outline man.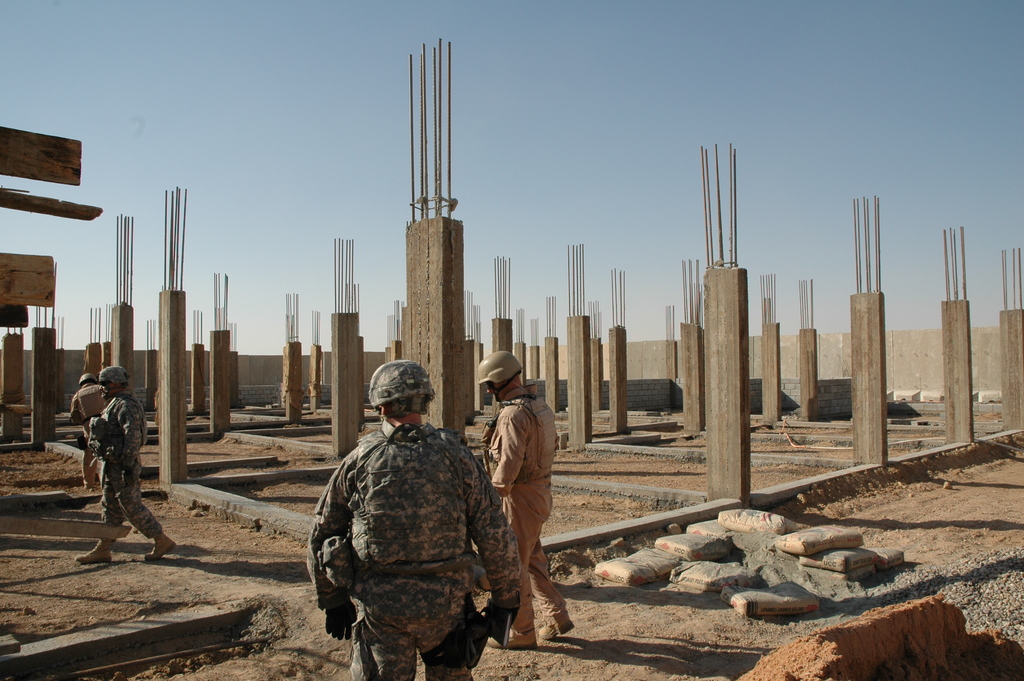
Outline: (477, 347, 573, 645).
